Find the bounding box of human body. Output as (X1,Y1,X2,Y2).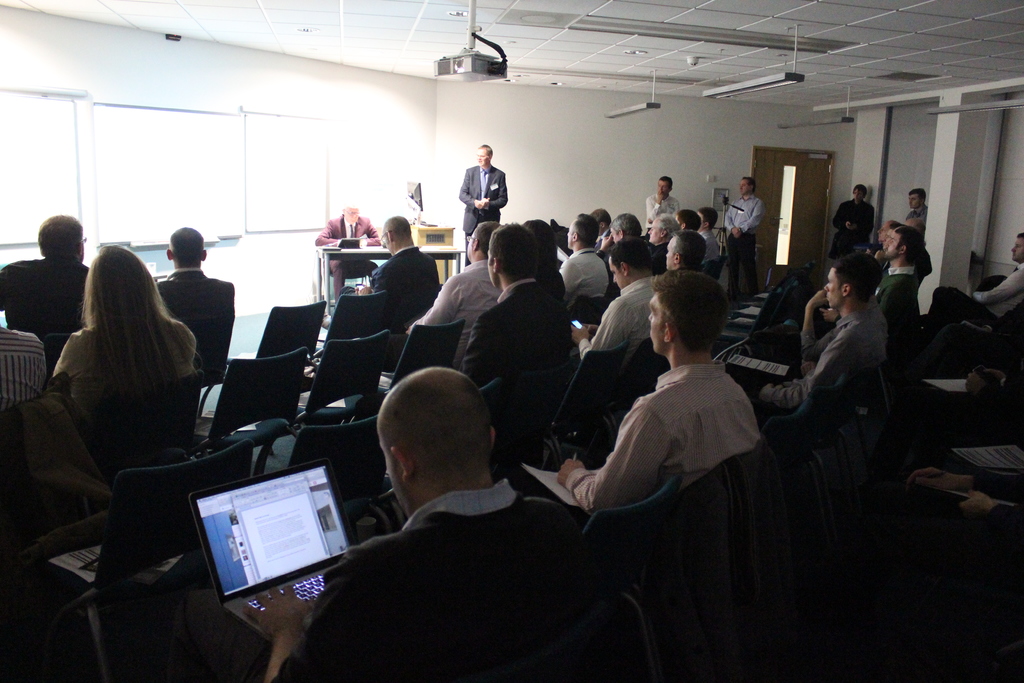
(879,230,918,325).
